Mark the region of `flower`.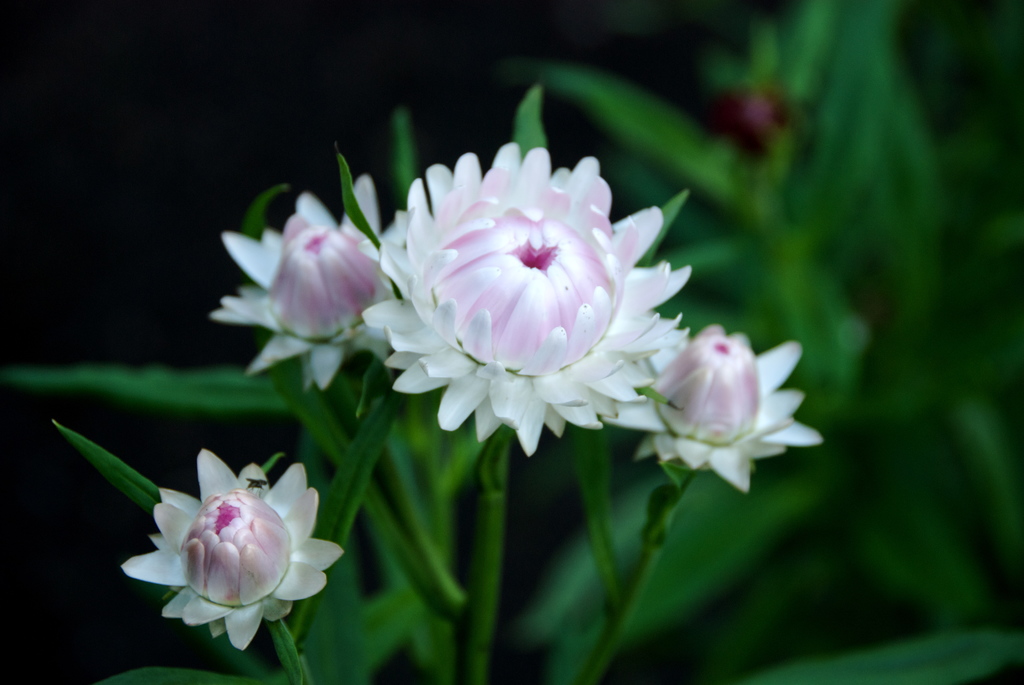
Region: {"x1": 641, "y1": 304, "x2": 834, "y2": 484}.
